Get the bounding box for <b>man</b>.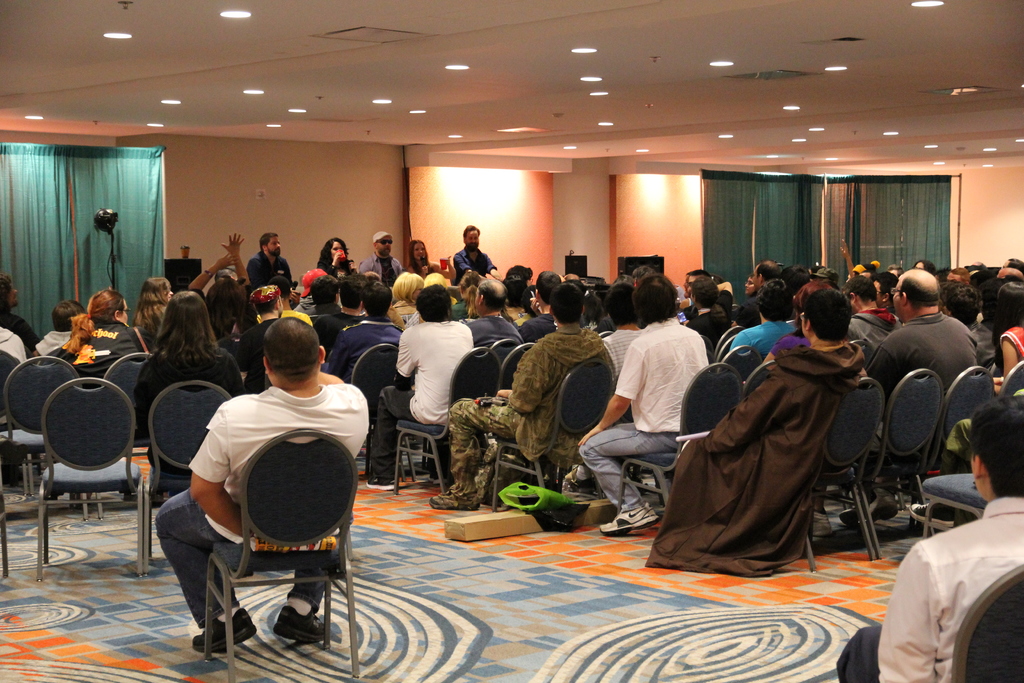
region(578, 276, 709, 537).
